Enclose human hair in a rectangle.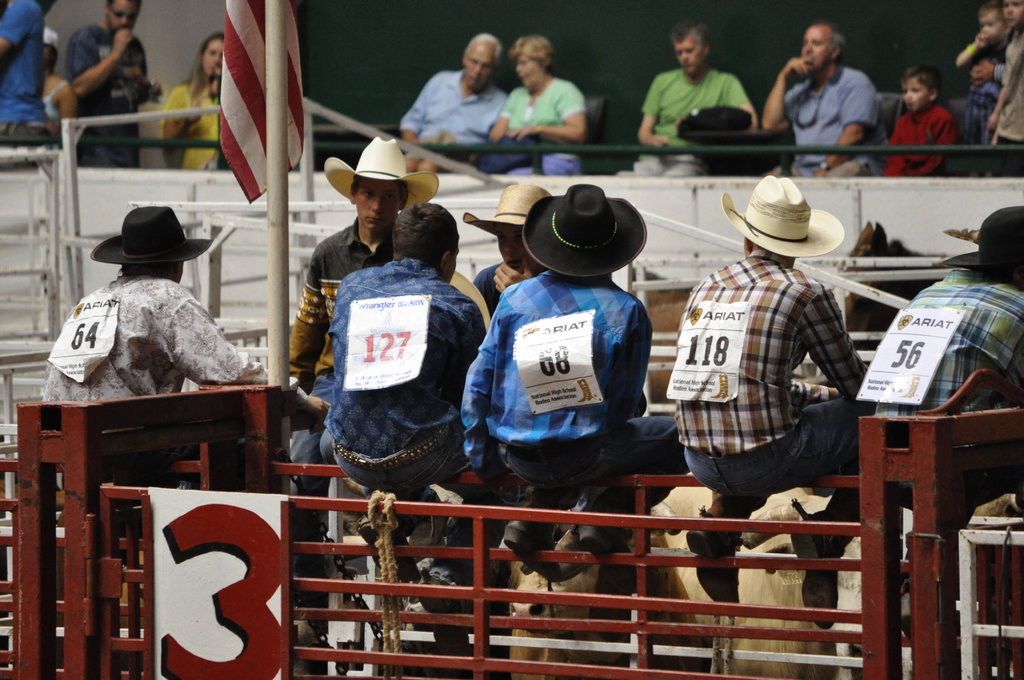
box(179, 30, 223, 101).
